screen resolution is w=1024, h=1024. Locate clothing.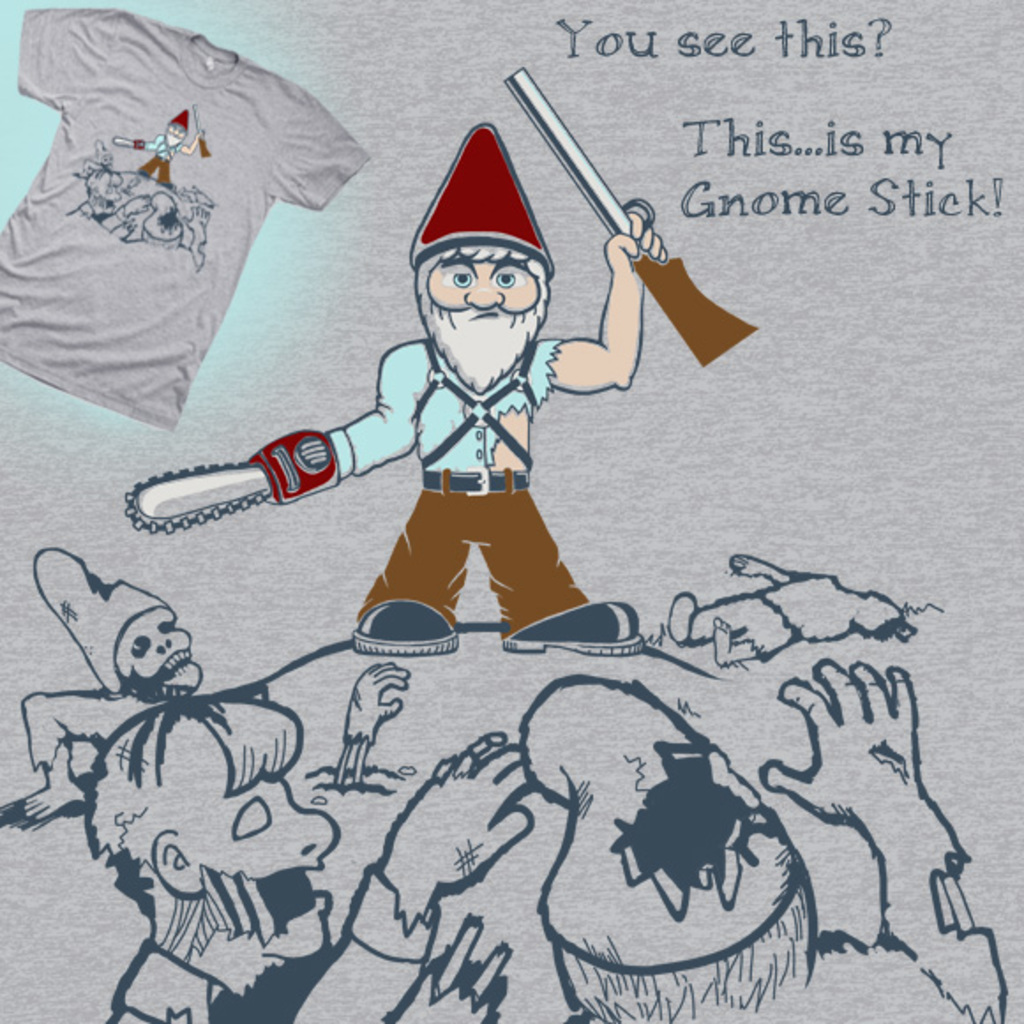
x1=0 y1=14 x2=390 y2=438.
